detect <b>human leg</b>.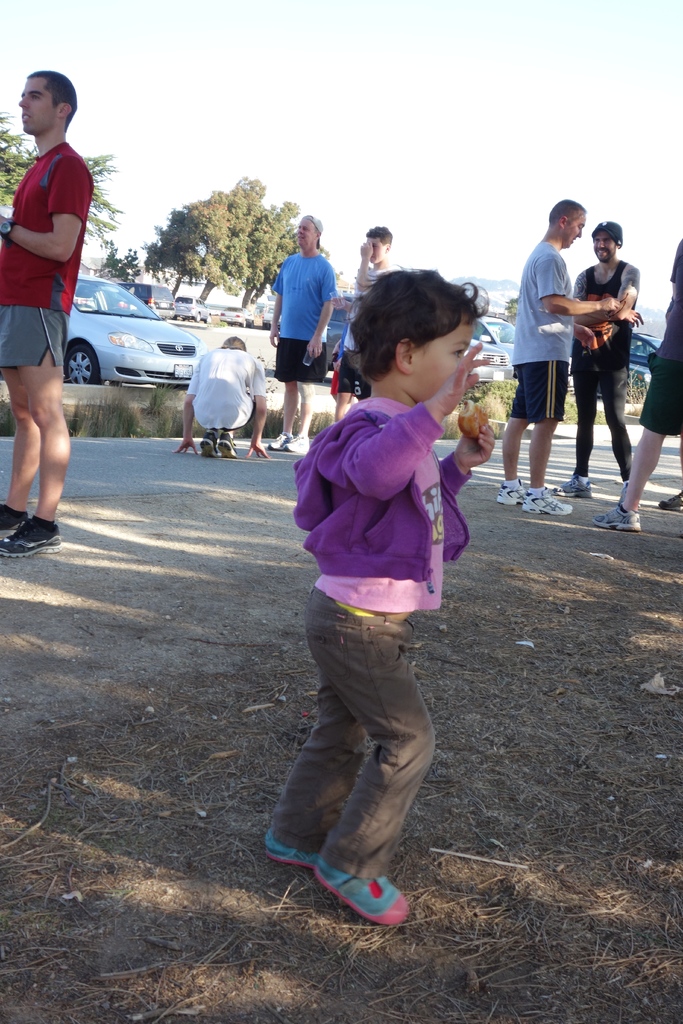
Detected at bbox=(308, 582, 435, 925).
